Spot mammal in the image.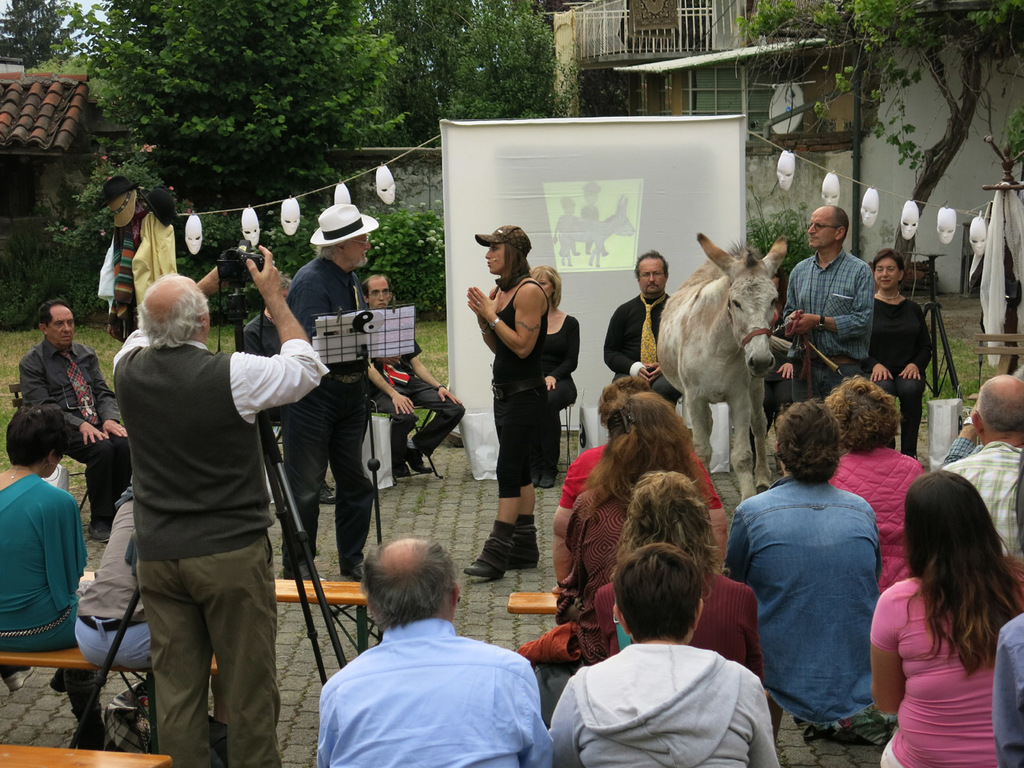
mammal found at l=550, t=543, r=781, b=767.
